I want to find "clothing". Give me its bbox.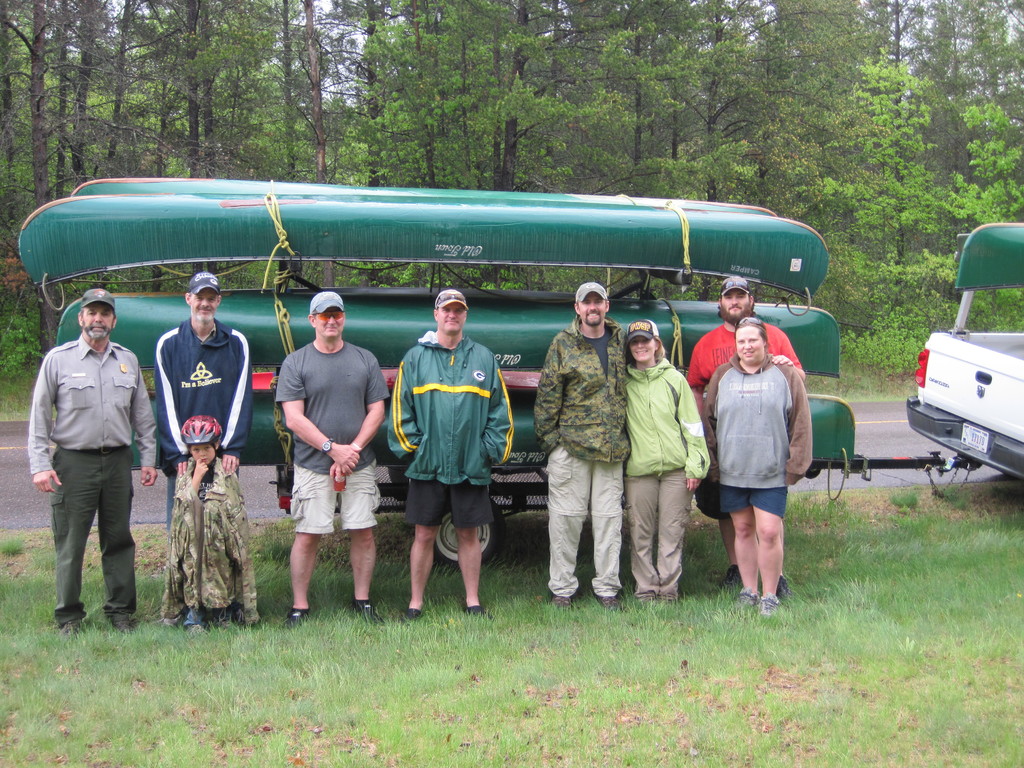
bbox=[389, 326, 525, 565].
